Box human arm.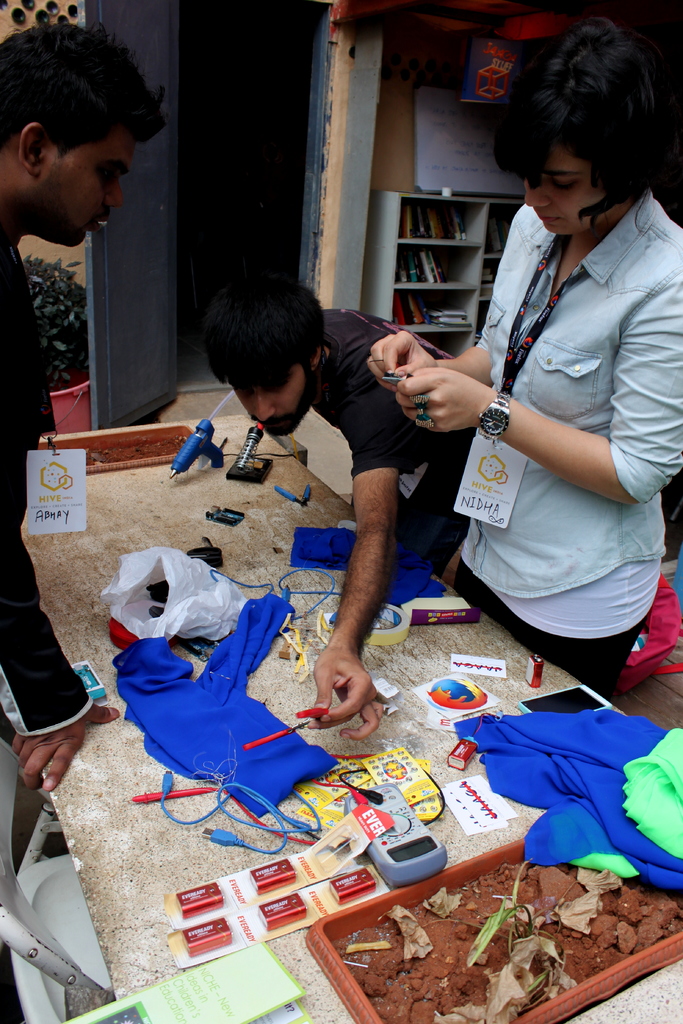
<bbox>325, 438, 425, 728</bbox>.
